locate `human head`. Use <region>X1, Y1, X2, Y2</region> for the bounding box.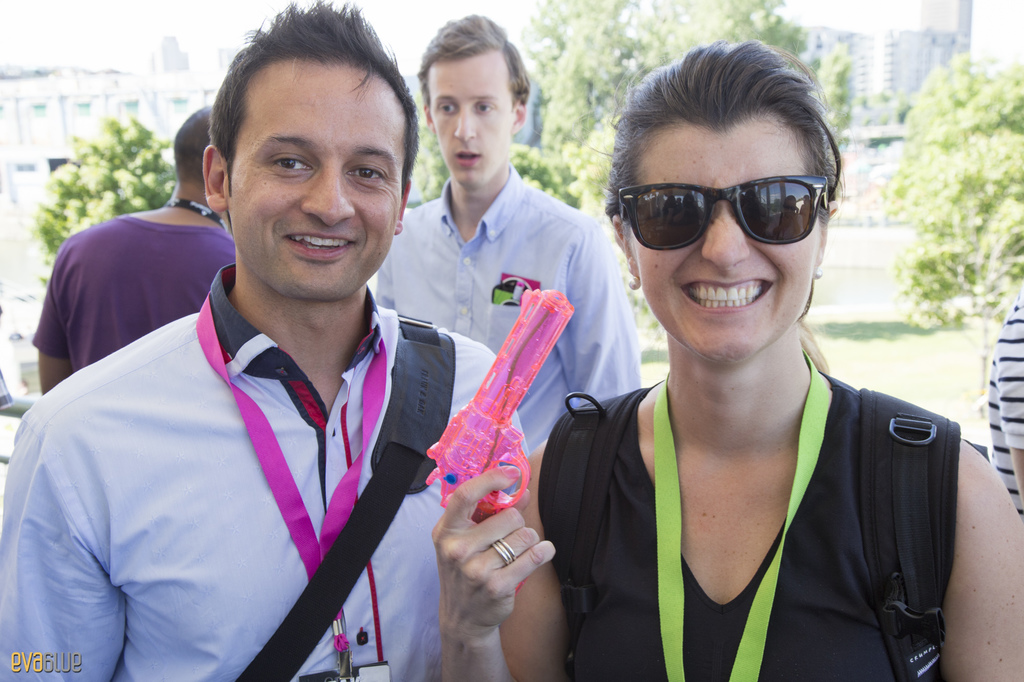
<region>611, 42, 837, 365</region>.
